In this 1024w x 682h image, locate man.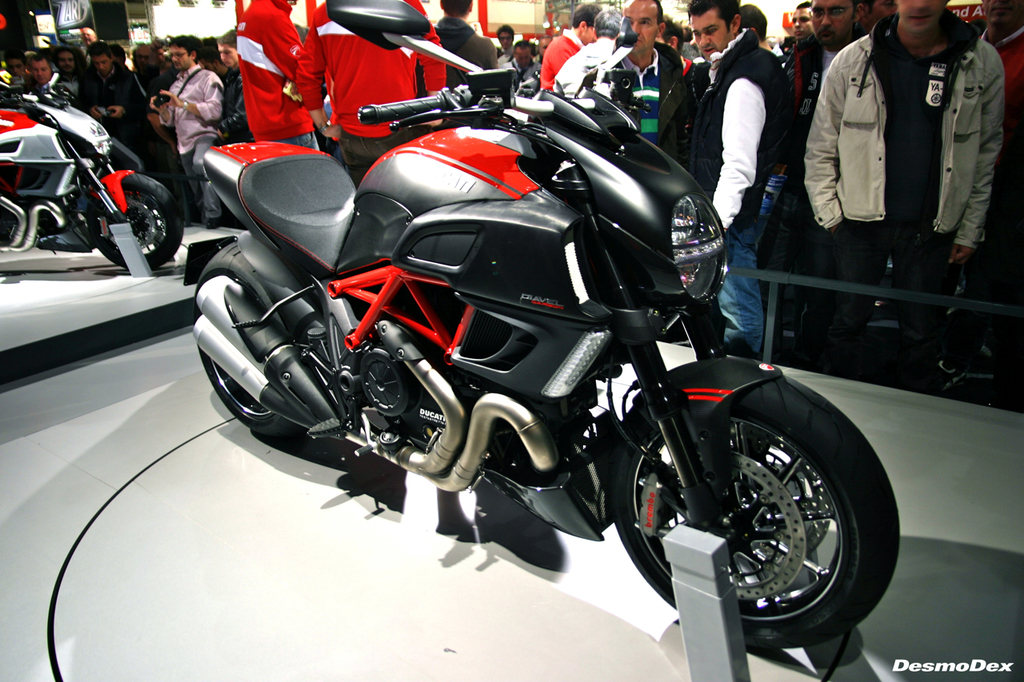
Bounding box: 78, 41, 156, 163.
